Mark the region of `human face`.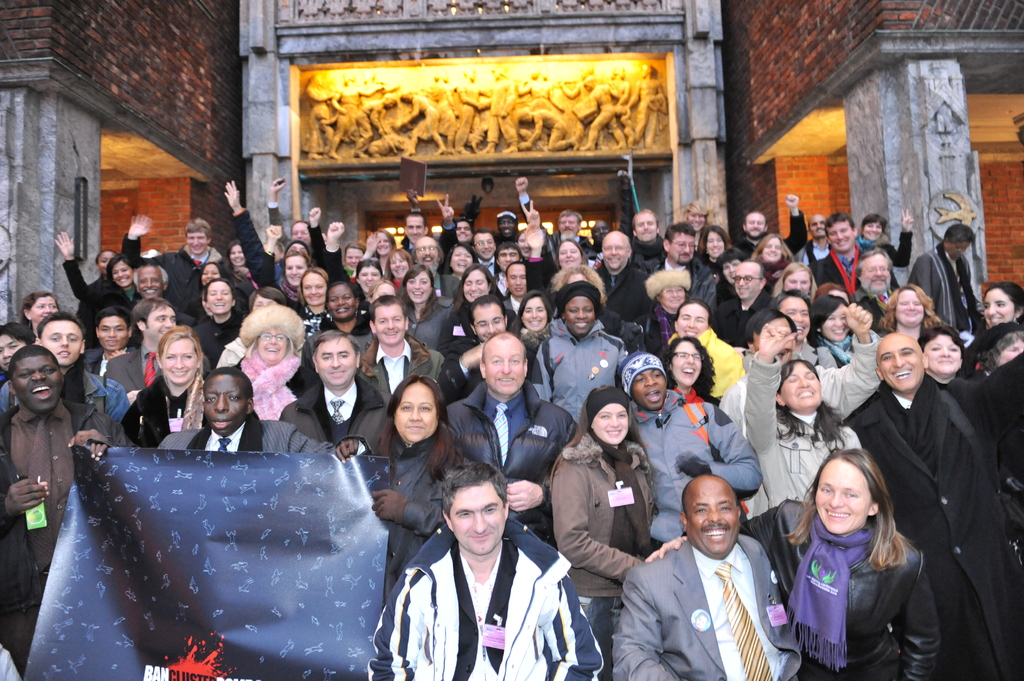
Region: (787, 273, 808, 294).
